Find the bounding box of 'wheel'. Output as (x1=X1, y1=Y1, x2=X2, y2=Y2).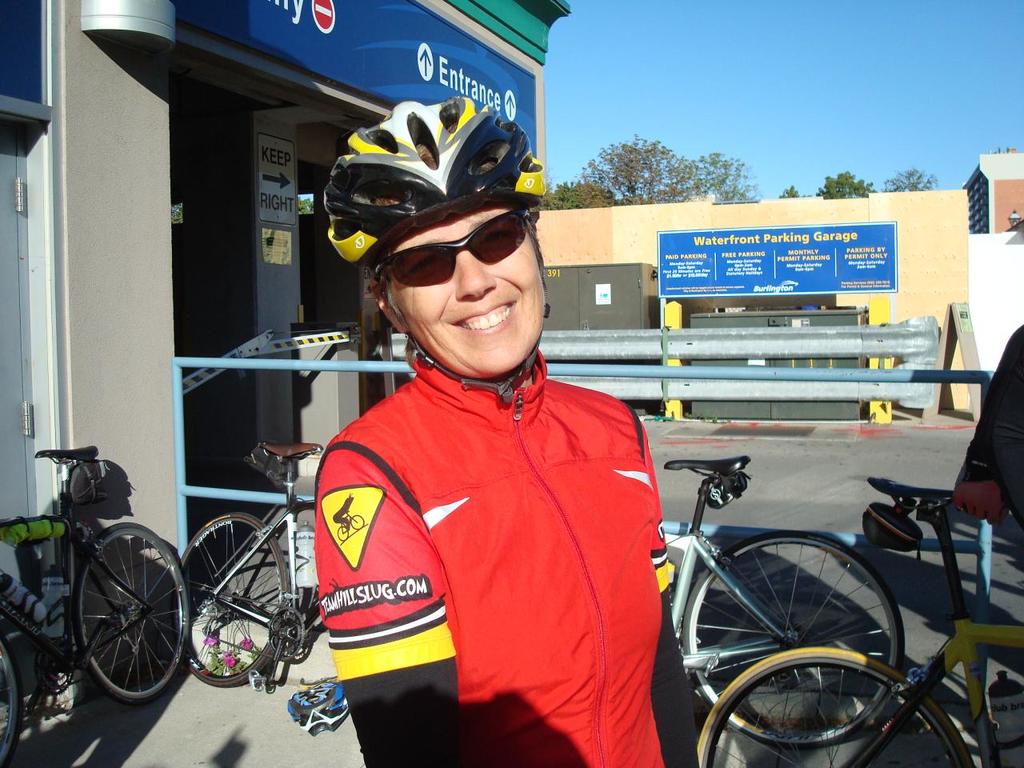
(x1=170, y1=511, x2=290, y2=687).
